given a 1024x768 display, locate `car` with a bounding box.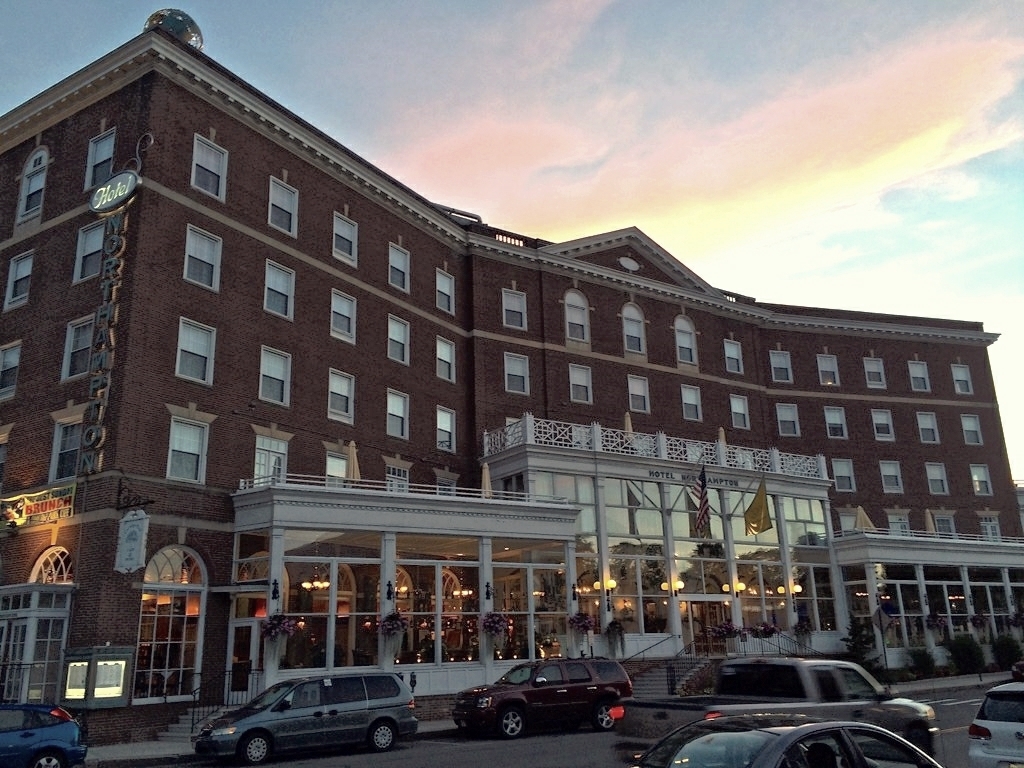
Located: rect(622, 699, 950, 767).
